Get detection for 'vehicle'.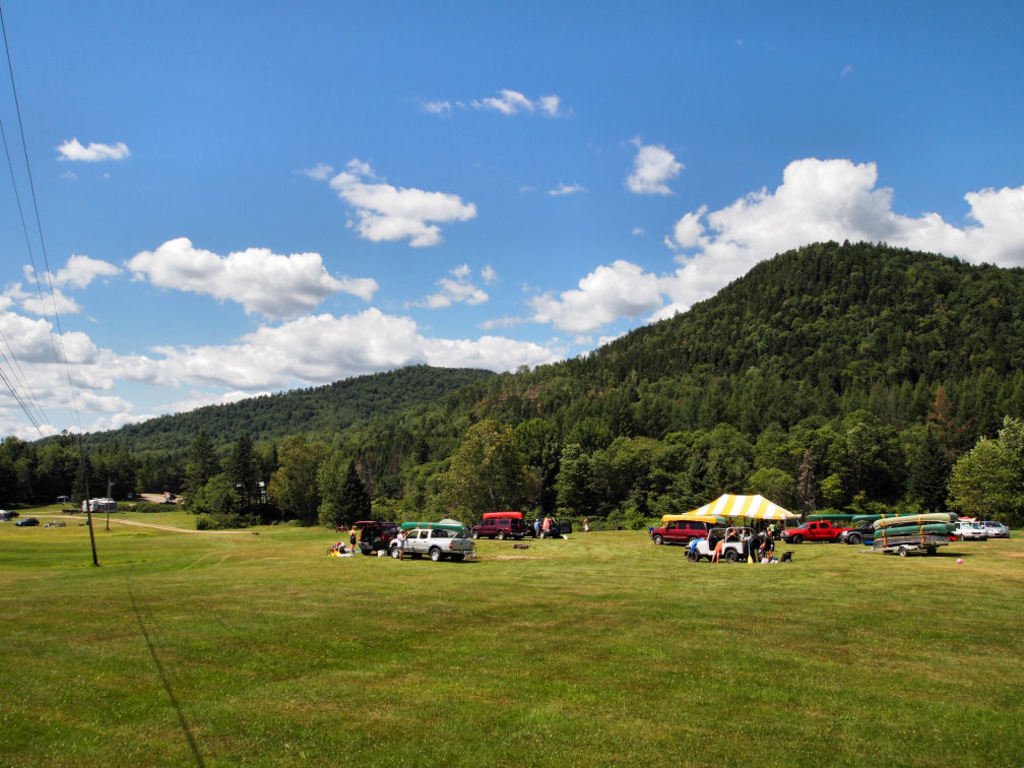
Detection: region(988, 515, 1009, 534).
